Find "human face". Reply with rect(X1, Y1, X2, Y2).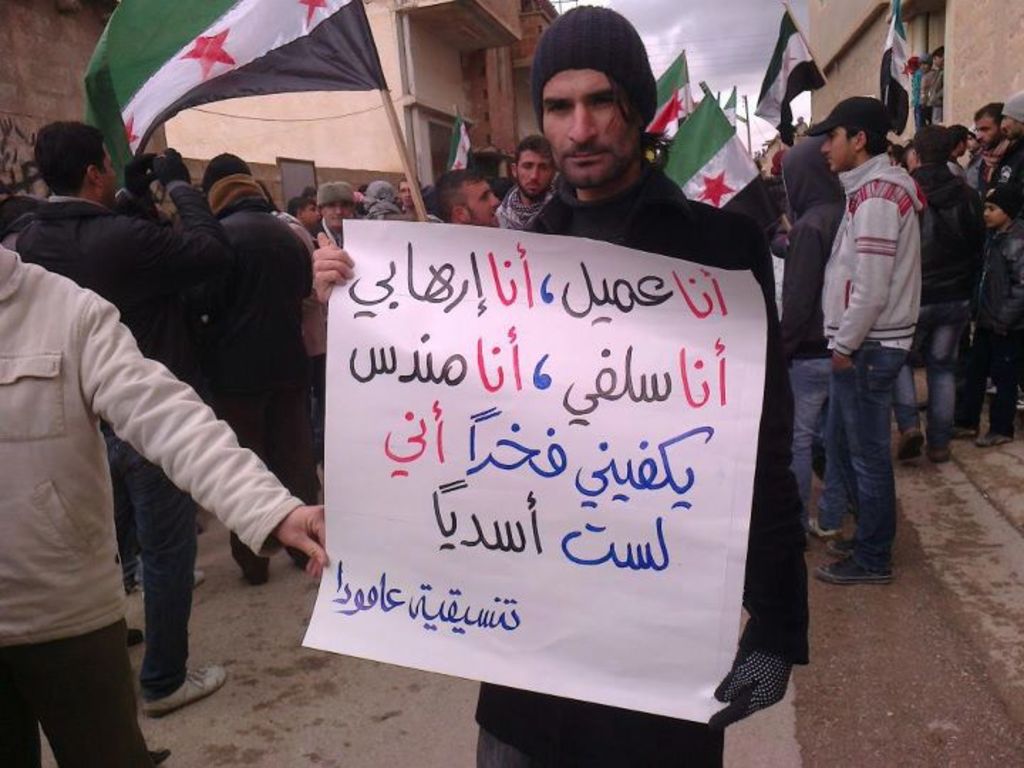
rect(816, 124, 863, 175).
